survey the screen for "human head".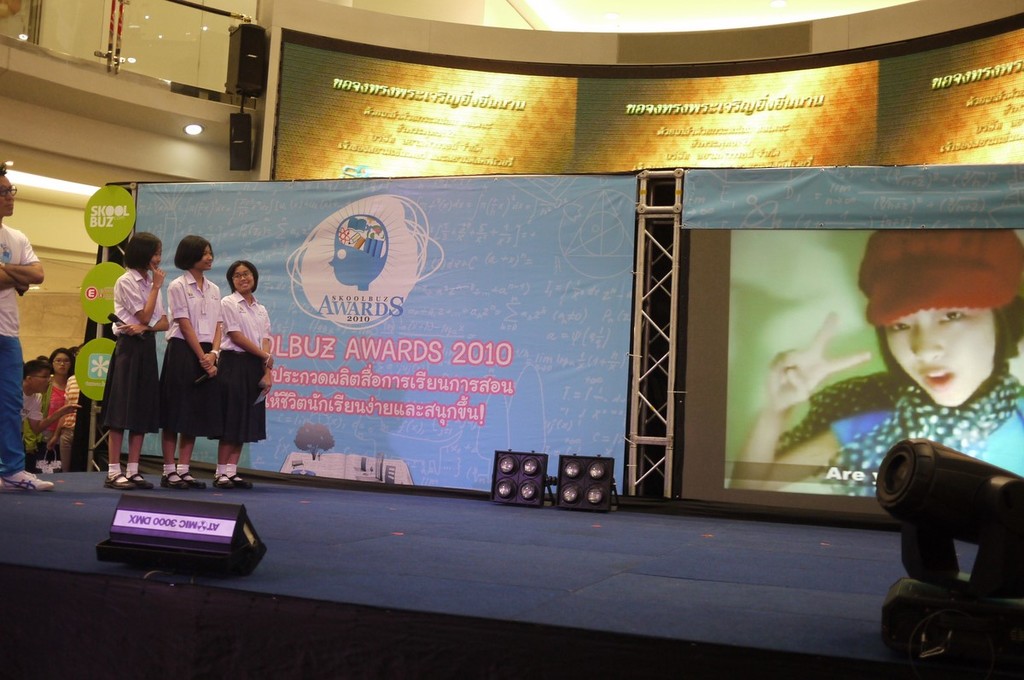
Survey found: region(857, 238, 1021, 421).
